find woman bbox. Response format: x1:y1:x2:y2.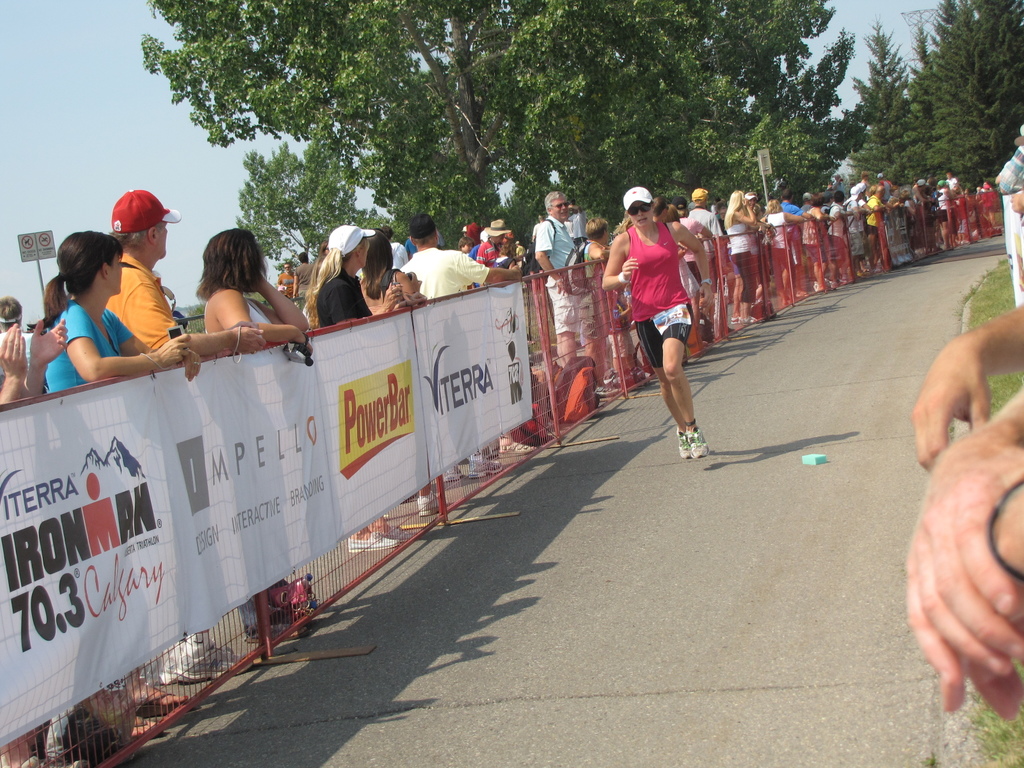
201:226:309:638.
